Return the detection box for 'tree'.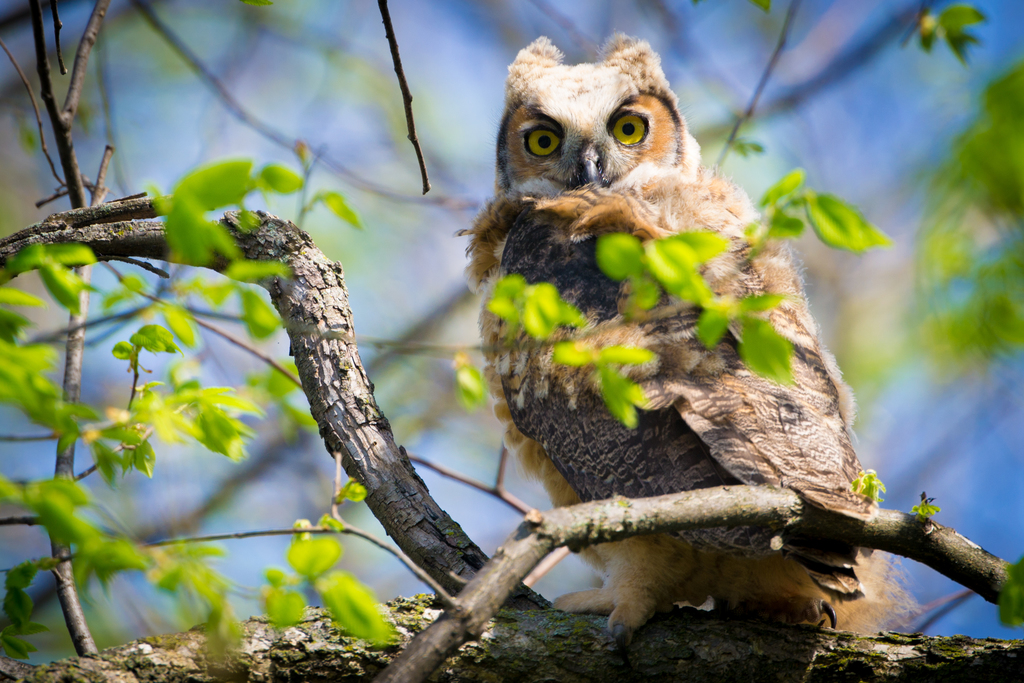
{"x1": 0, "y1": 0, "x2": 1021, "y2": 682}.
